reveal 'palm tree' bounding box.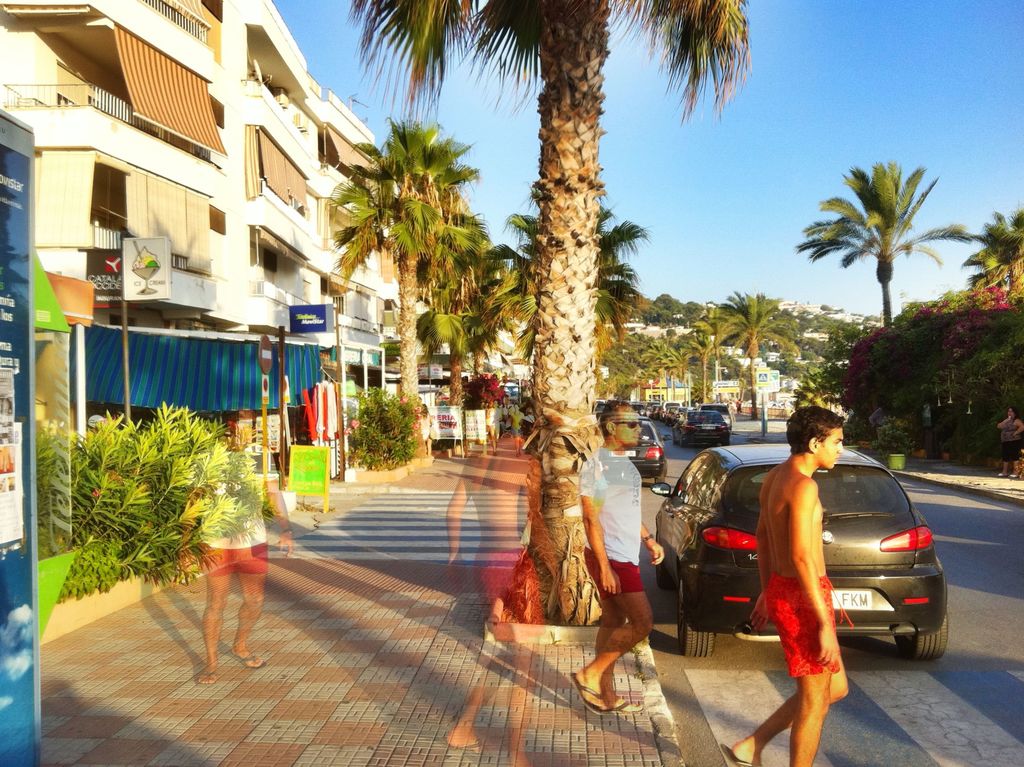
Revealed: <bbox>646, 341, 684, 407</bbox>.
